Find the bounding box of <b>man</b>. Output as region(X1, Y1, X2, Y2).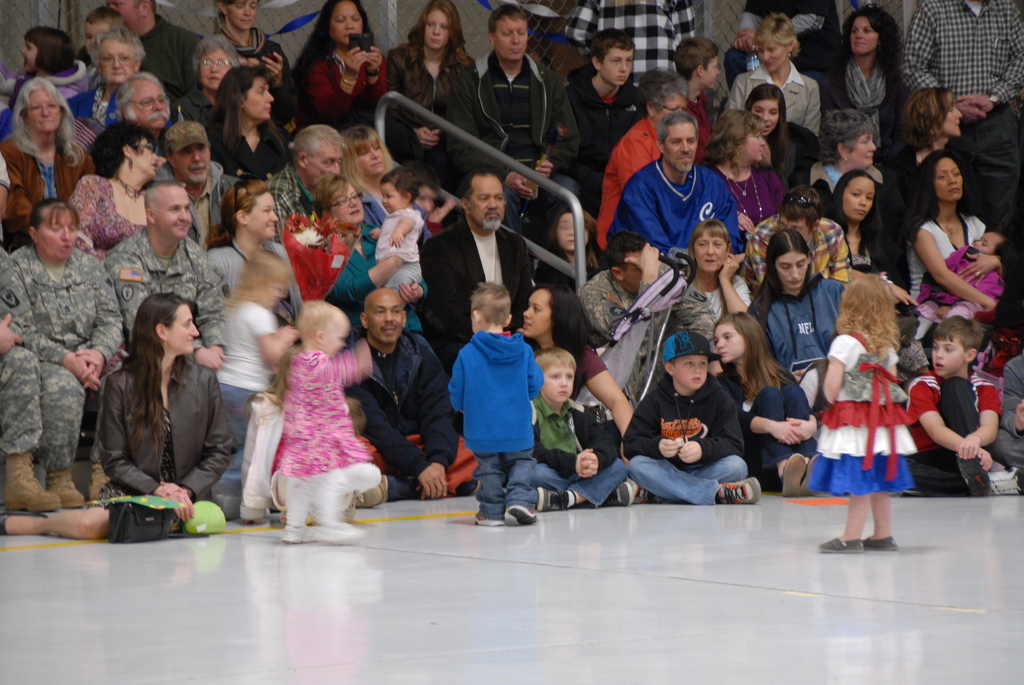
region(897, 0, 1023, 122).
